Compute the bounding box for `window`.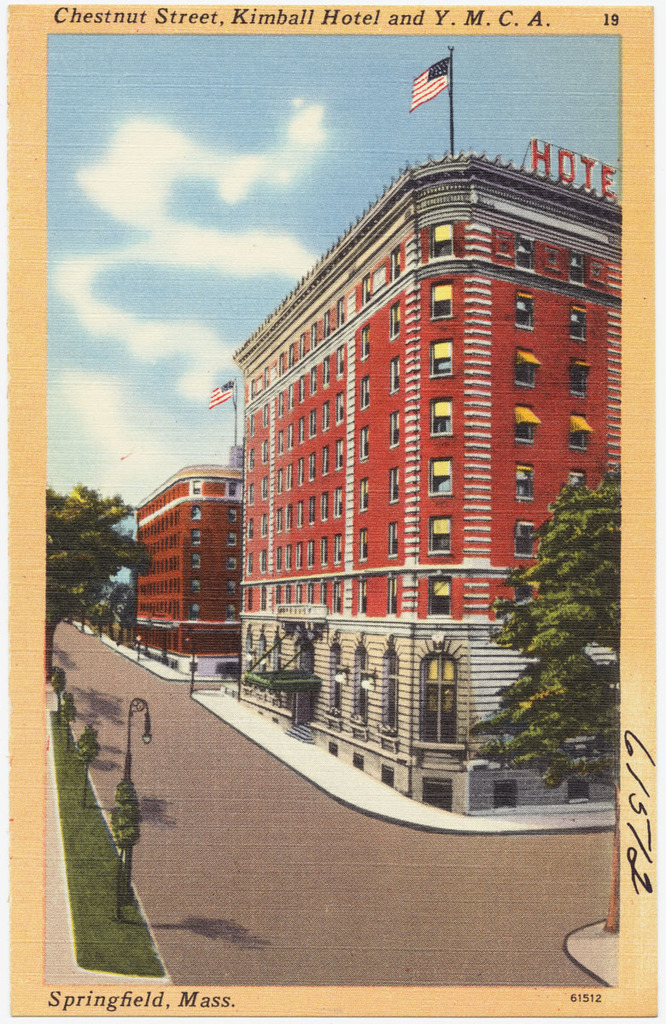
select_region(569, 471, 595, 486).
